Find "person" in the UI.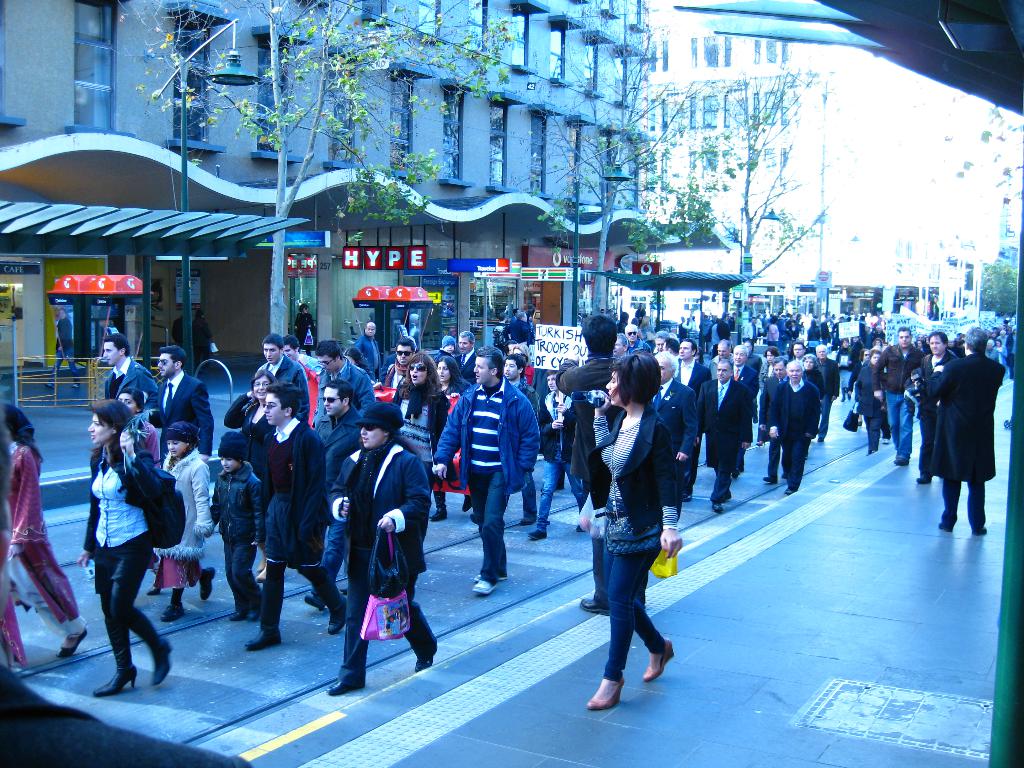
UI element at (385,333,419,389).
